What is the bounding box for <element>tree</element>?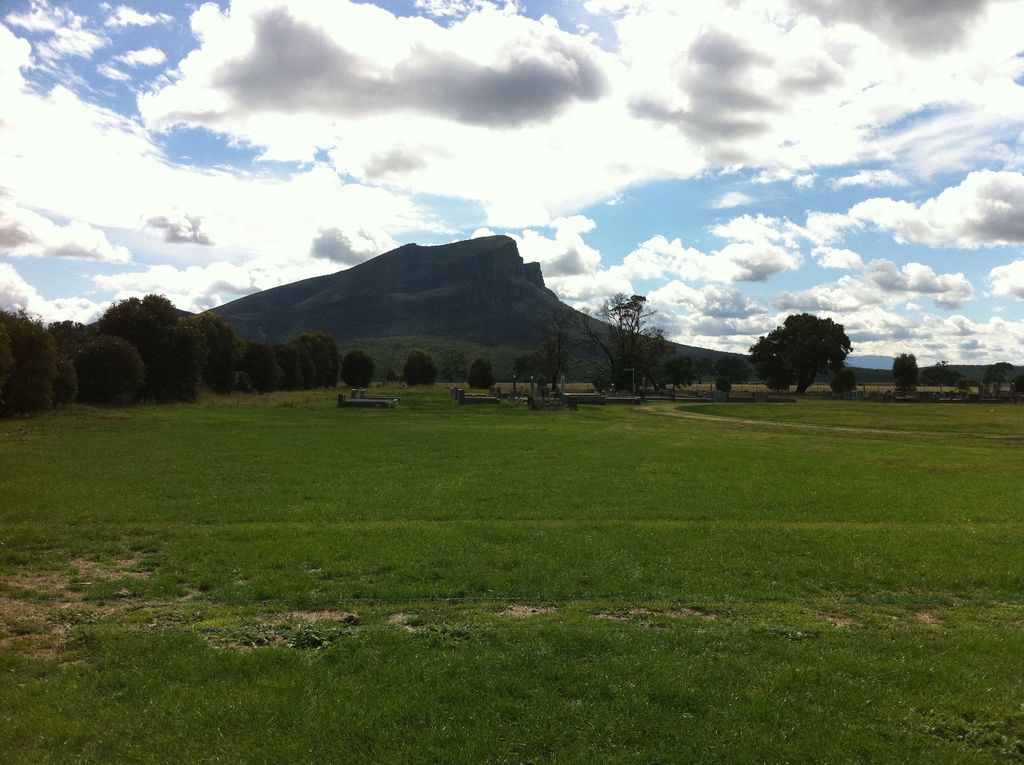
rect(544, 313, 566, 383).
